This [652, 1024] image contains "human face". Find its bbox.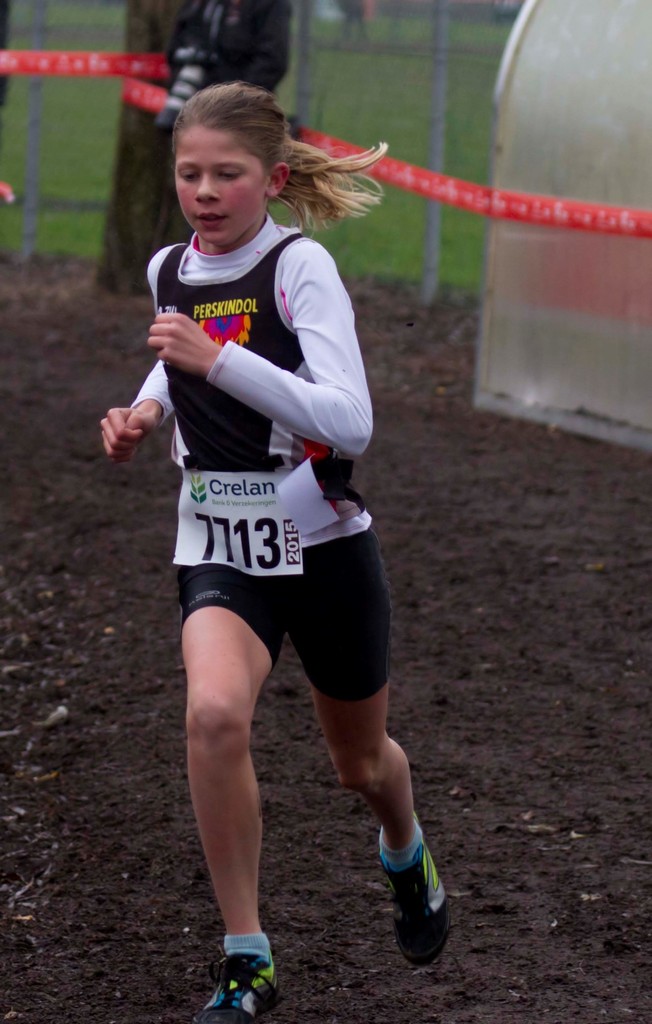
locate(173, 120, 256, 251).
